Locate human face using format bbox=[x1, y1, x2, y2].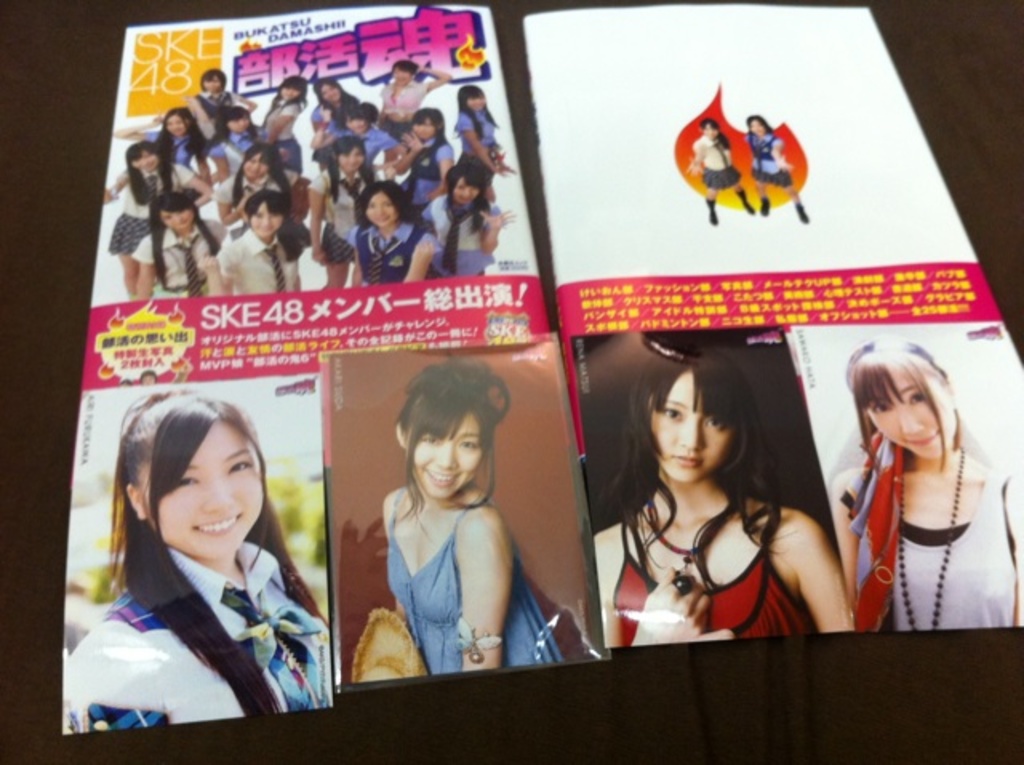
bbox=[410, 410, 485, 499].
